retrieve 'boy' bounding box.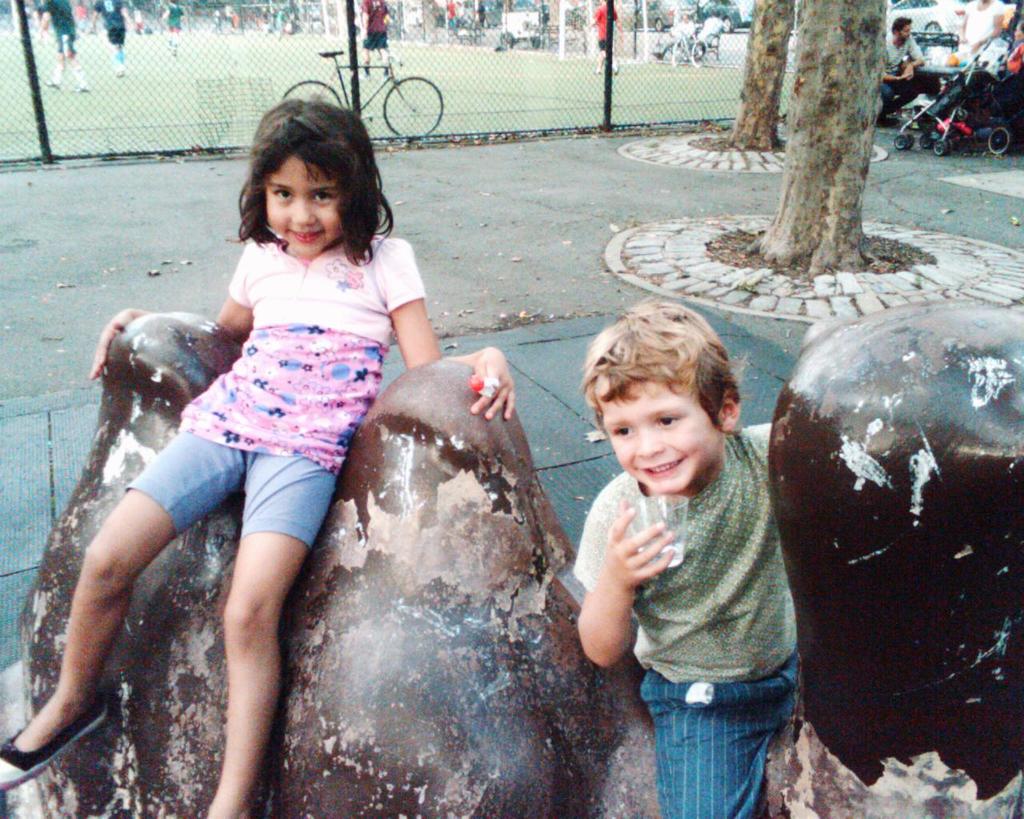
Bounding box: (550,298,818,773).
